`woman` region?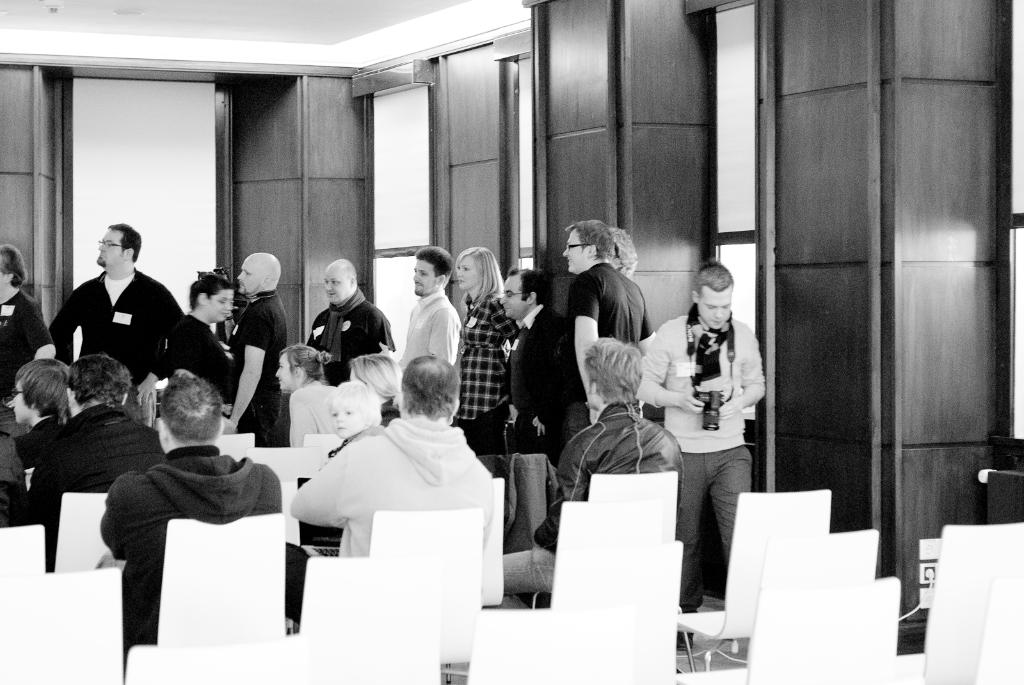
{"x1": 342, "y1": 343, "x2": 405, "y2": 430}
